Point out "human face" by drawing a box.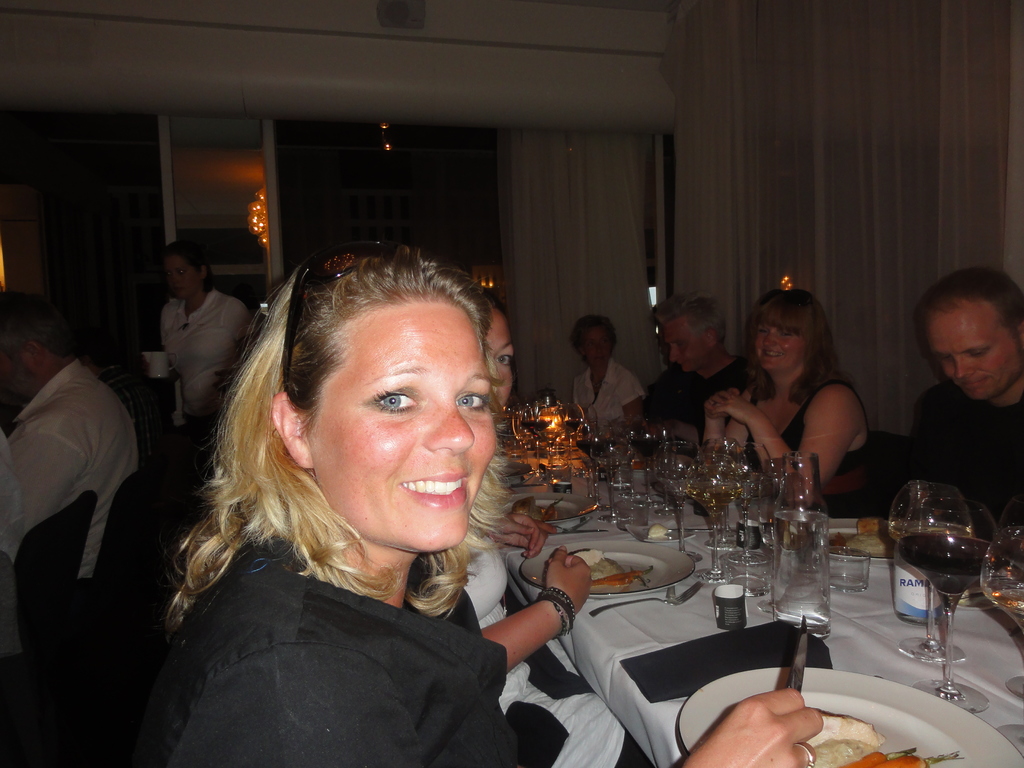
579/324/611/365.
